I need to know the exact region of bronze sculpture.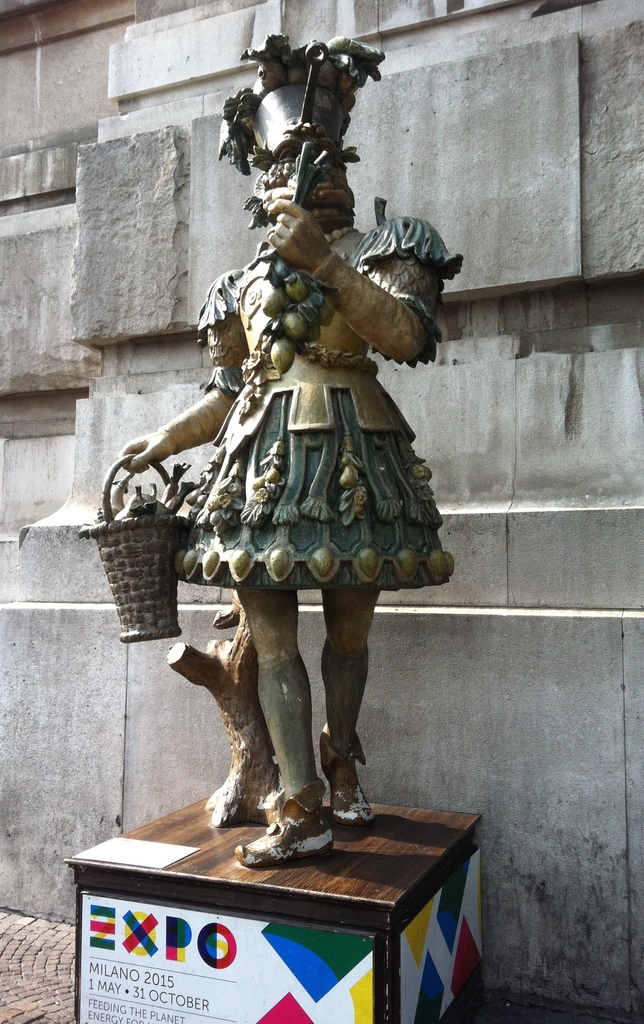
Region: 76, 35, 453, 859.
